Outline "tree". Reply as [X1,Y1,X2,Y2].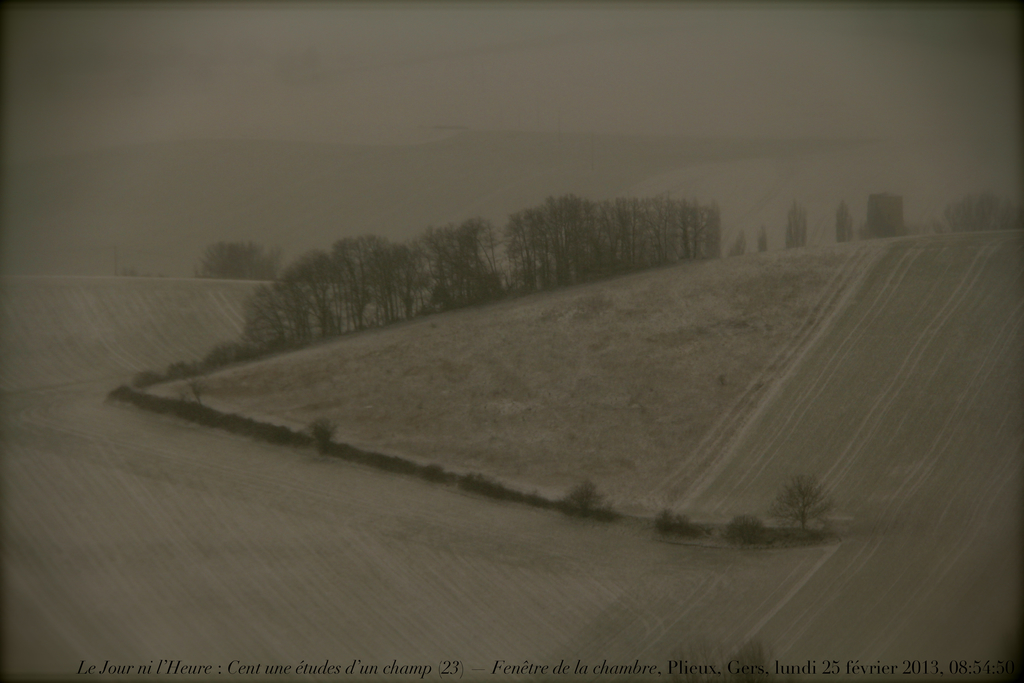
[184,367,199,404].
